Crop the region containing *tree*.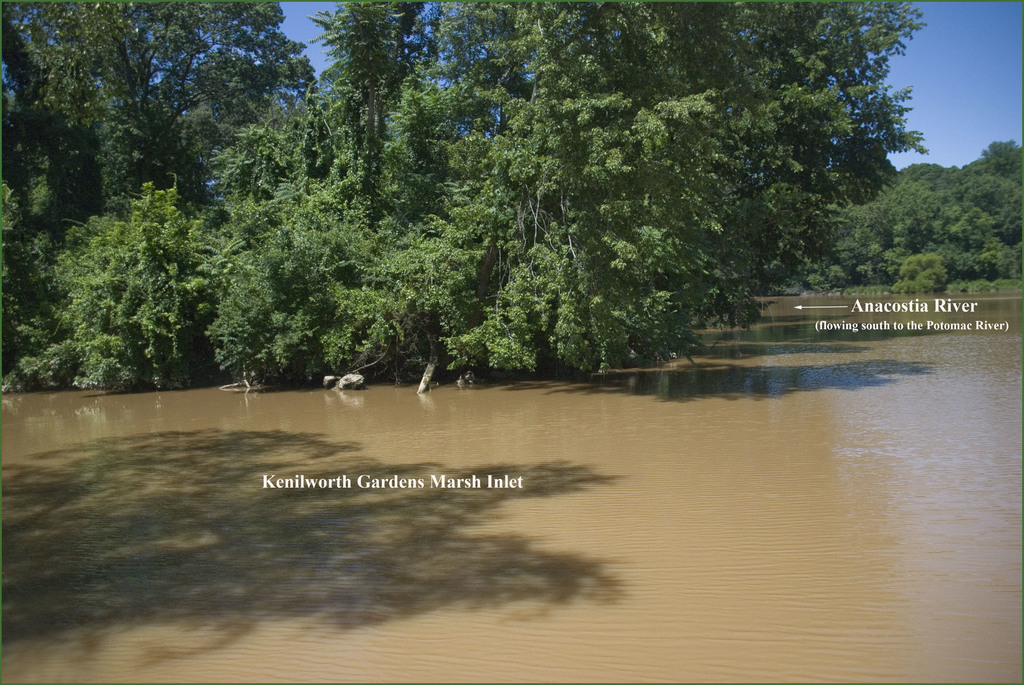
Crop region: 704/0/919/303.
